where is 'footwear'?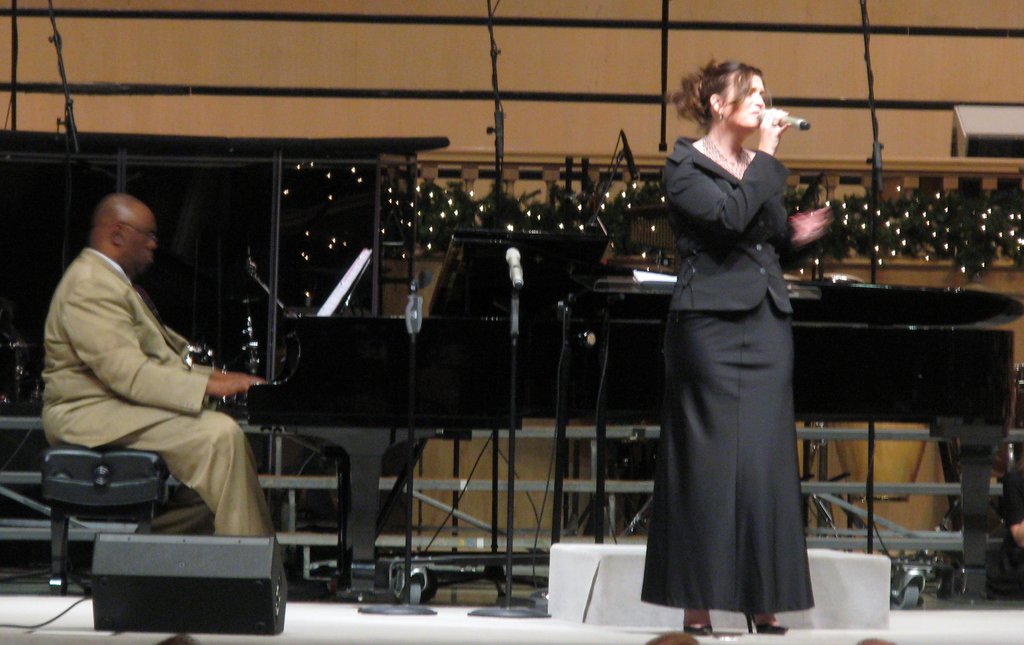
select_region(685, 606, 713, 638).
